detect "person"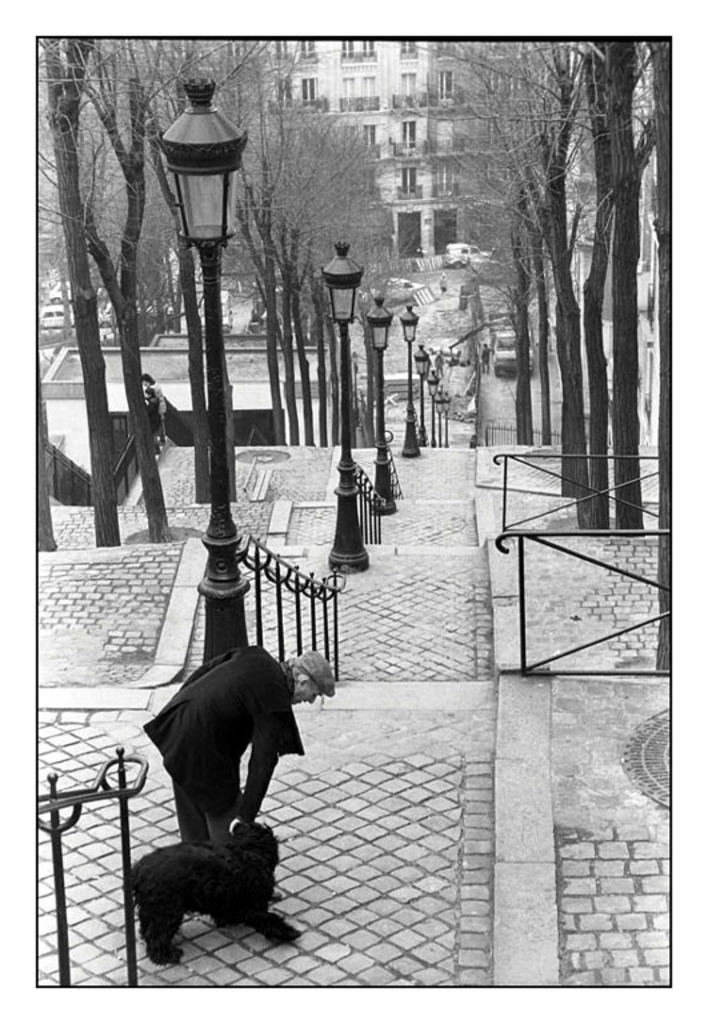
(143, 376, 167, 451)
